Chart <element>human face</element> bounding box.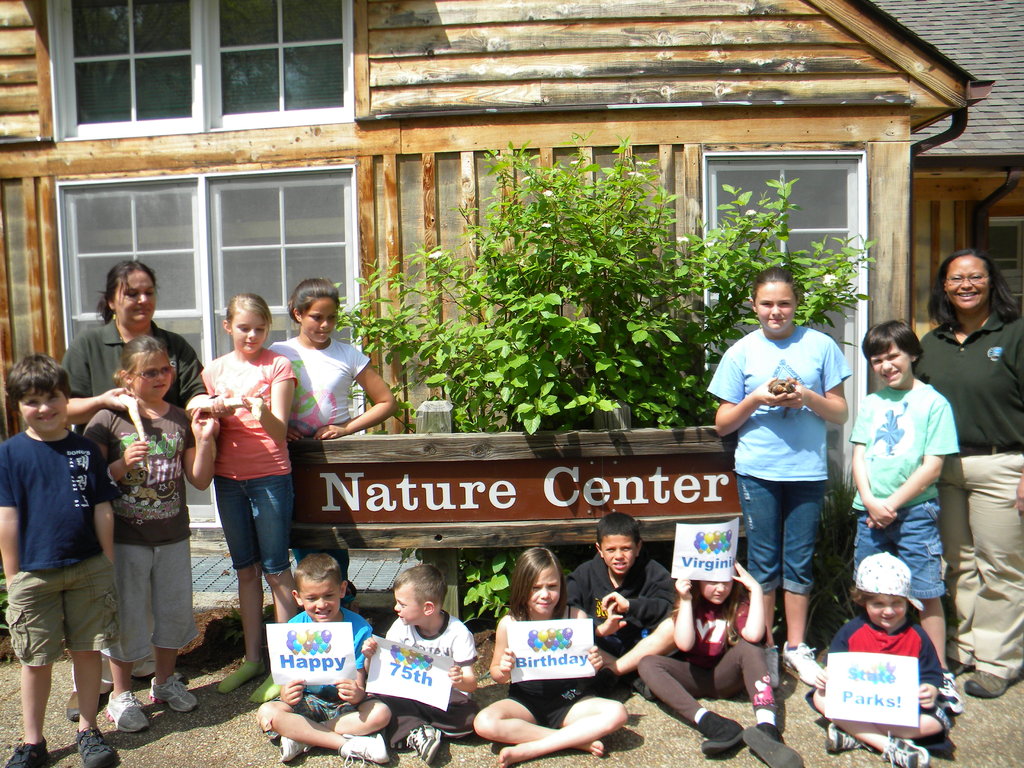
Charted: bbox=[526, 570, 561, 610].
